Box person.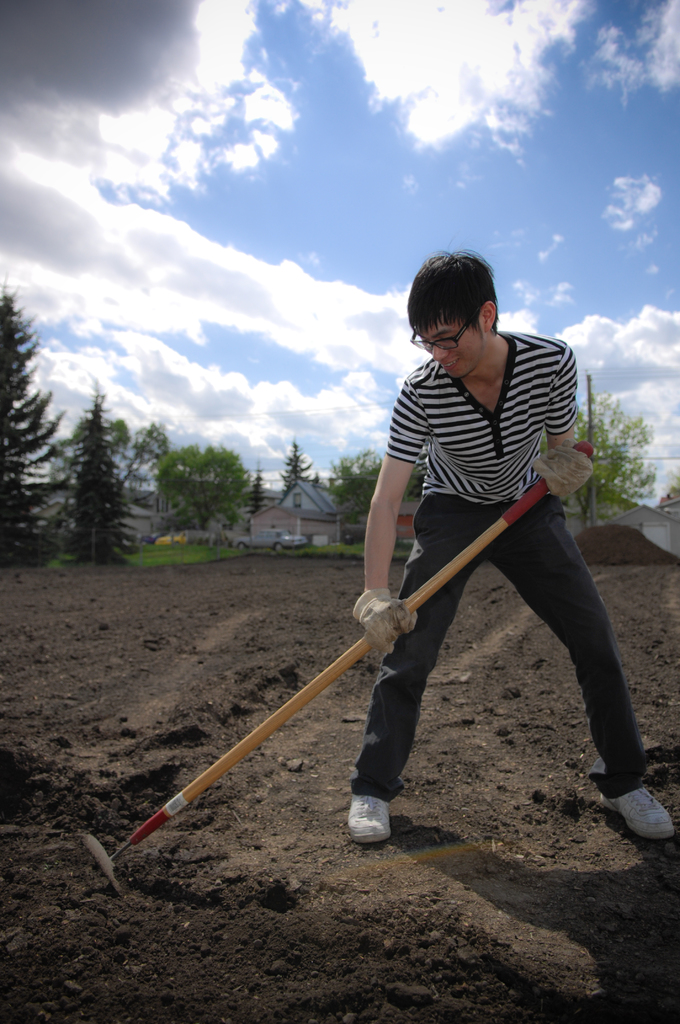
x1=355, y1=248, x2=613, y2=852.
